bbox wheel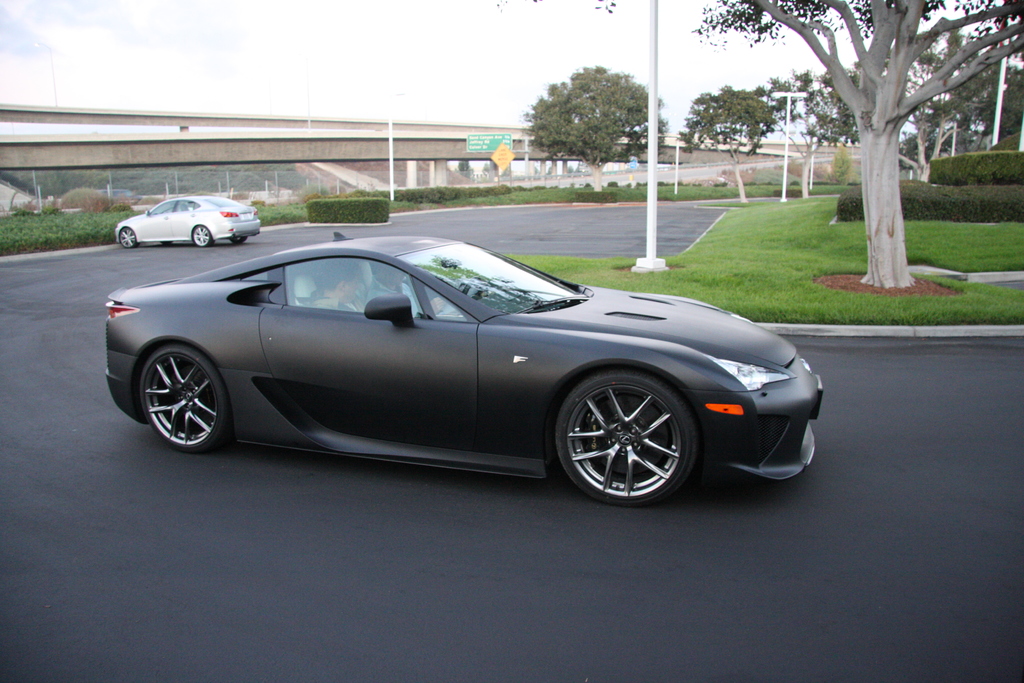
x1=554 y1=366 x2=700 y2=502
